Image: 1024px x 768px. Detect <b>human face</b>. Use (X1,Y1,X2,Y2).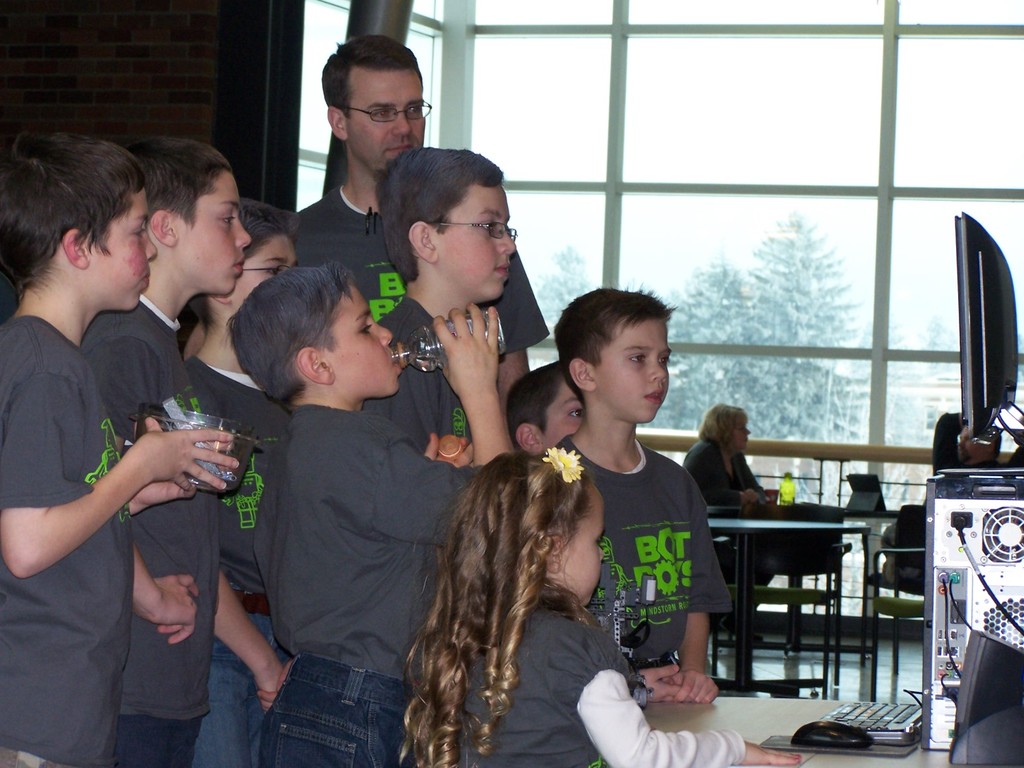
(589,317,669,423).
